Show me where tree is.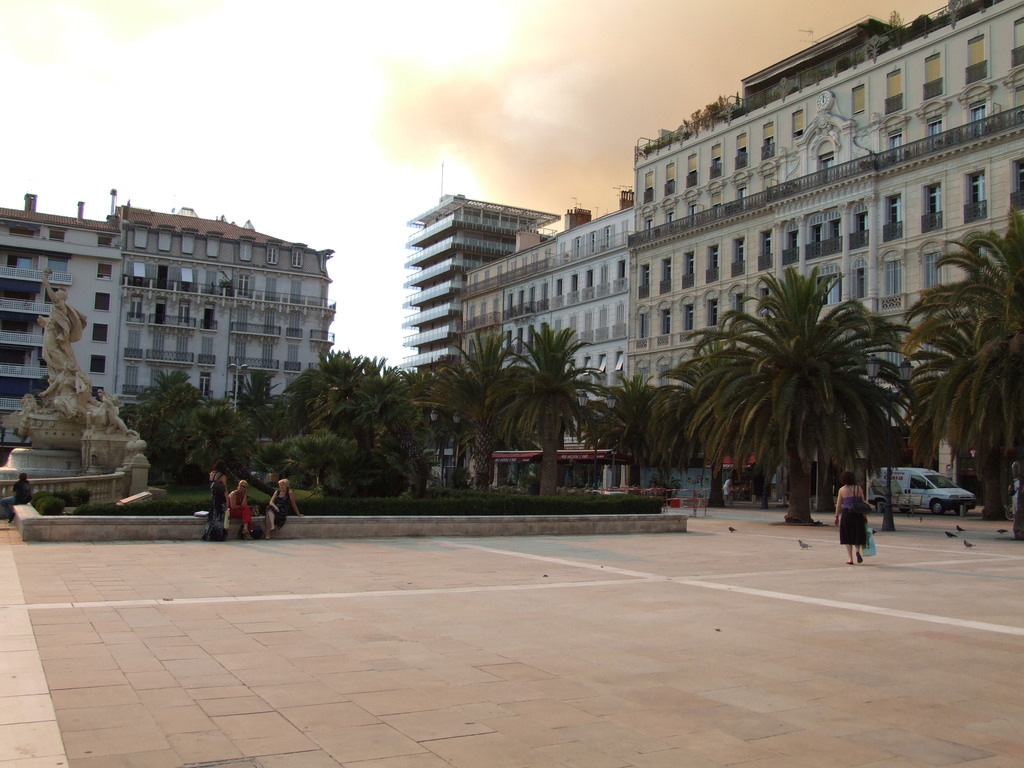
tree is at region(481, 321, 607, 492).
